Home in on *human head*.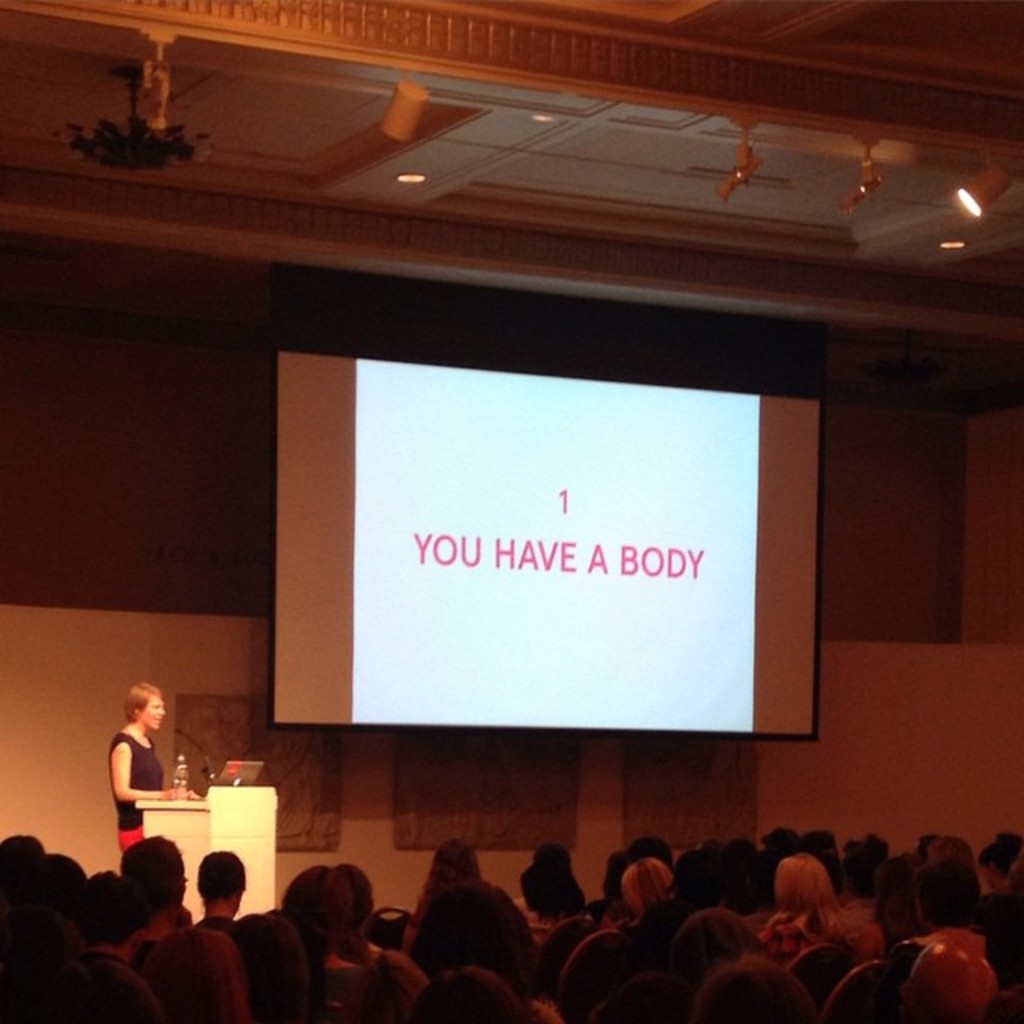
Homed in at pyautogui.locateOnScreen(416, 965, 518, 1022).
